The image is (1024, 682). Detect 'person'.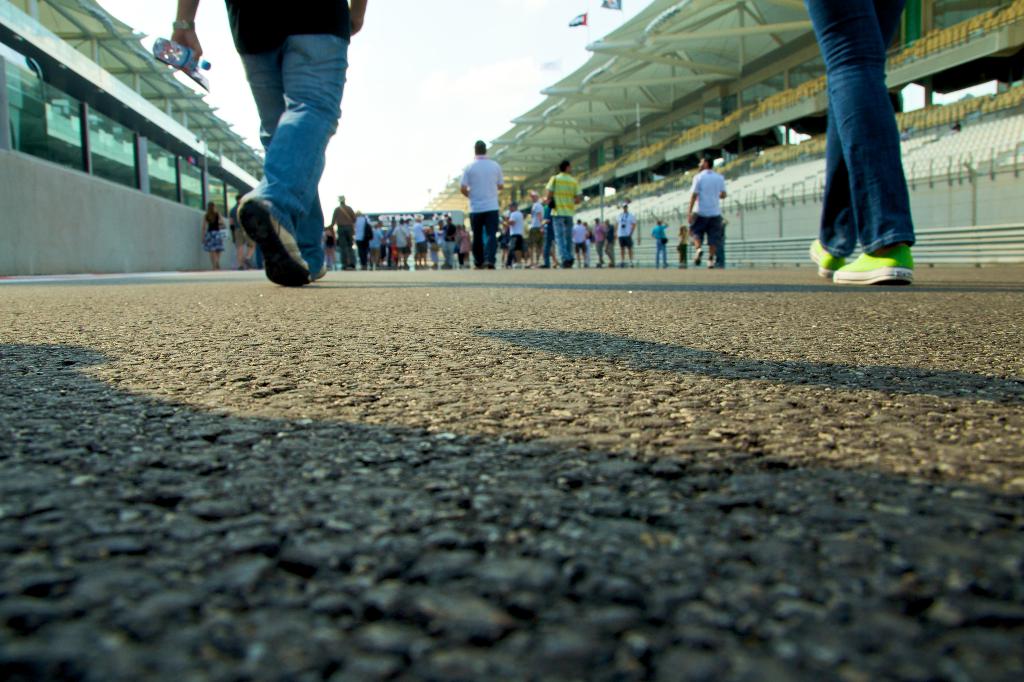
Detection: region(331, 193, 360, 269).
